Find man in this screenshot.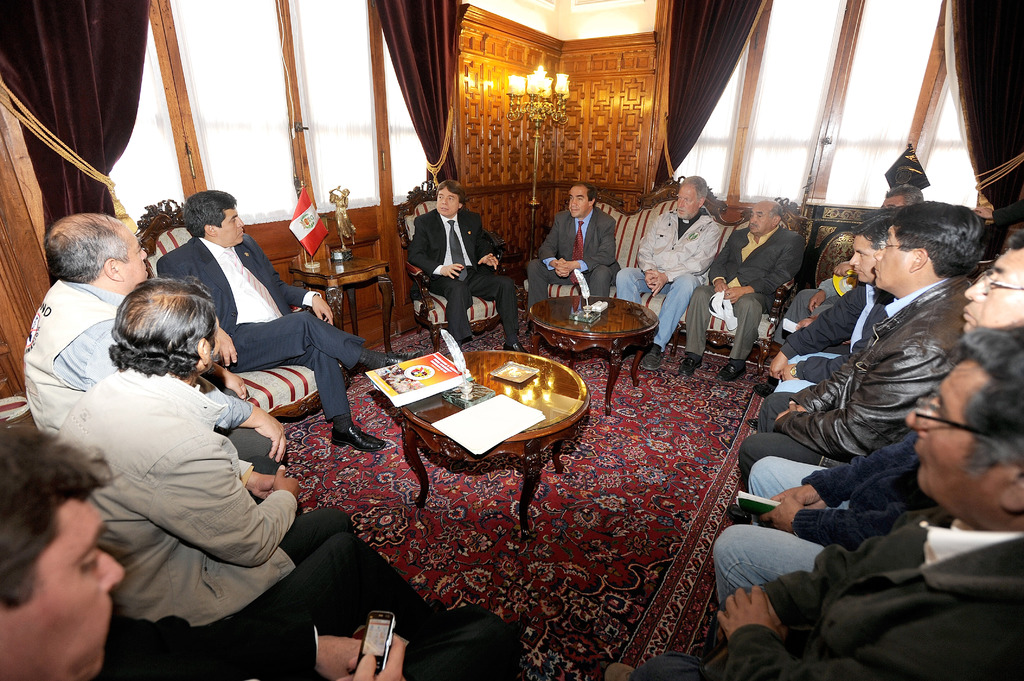
The bounding box for man is BBox(45, 280, 446, 648).
